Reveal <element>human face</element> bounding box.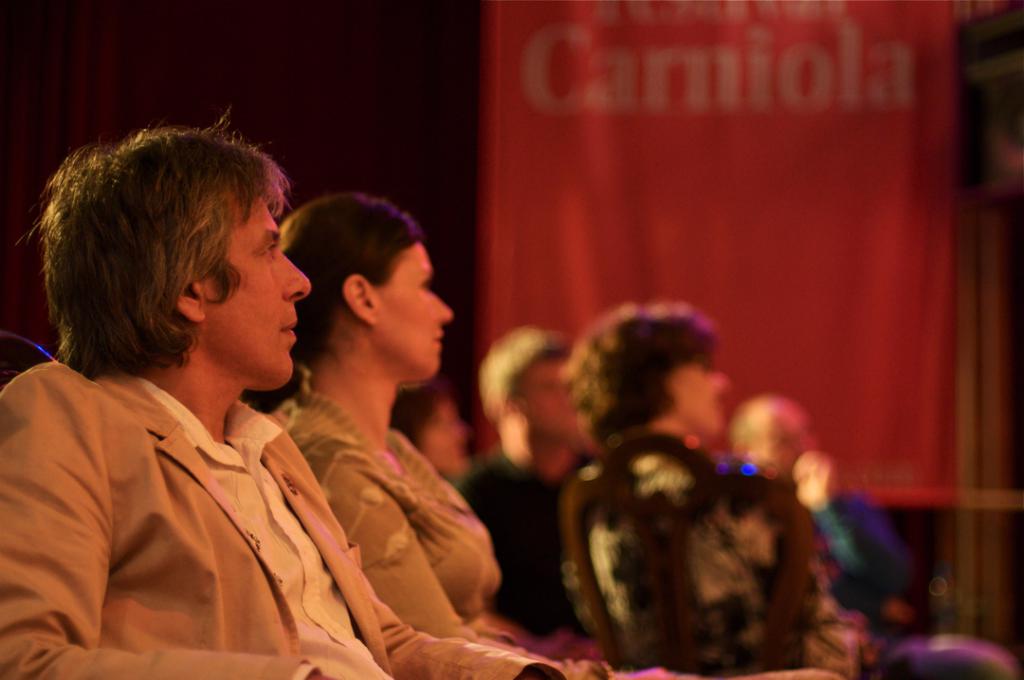
Revealed: bbox=(670, 354, 730, 440).
